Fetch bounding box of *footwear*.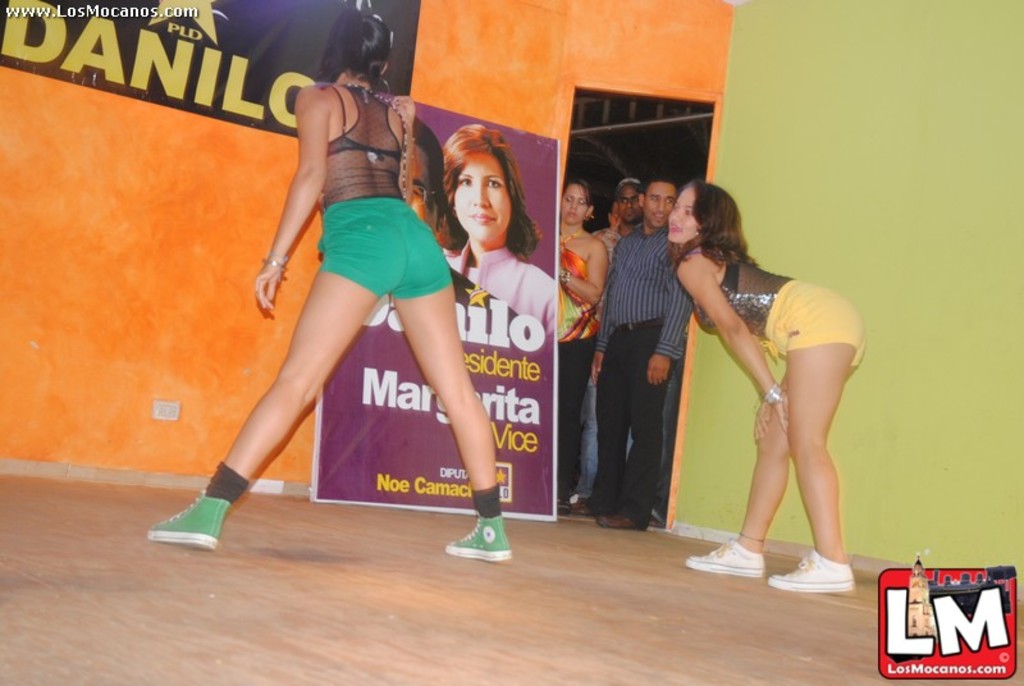
Bbox: select_region(443, 516, 511, 564).
